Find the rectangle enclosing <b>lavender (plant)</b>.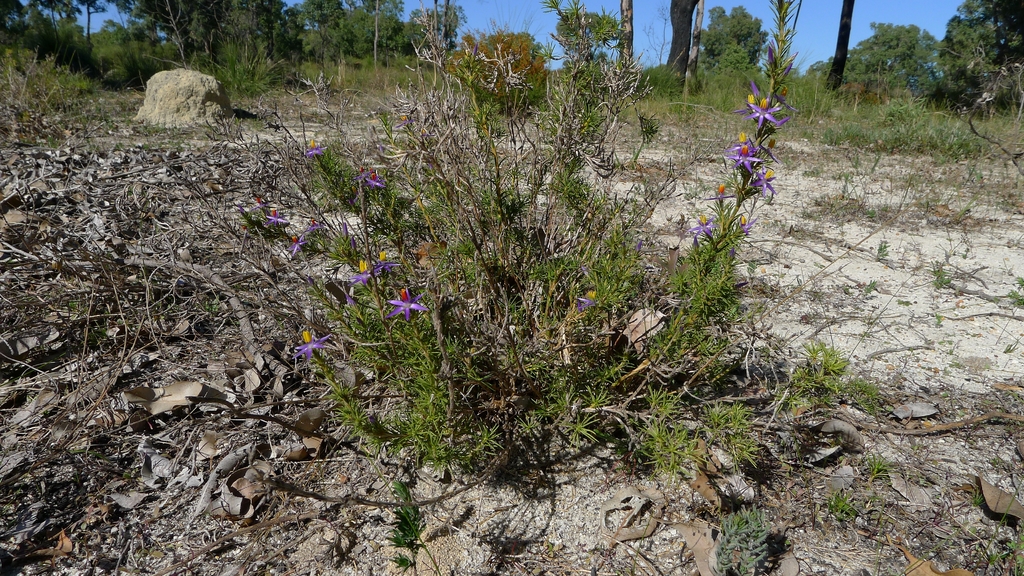
<region>275, 218, 322, 263</region>.
